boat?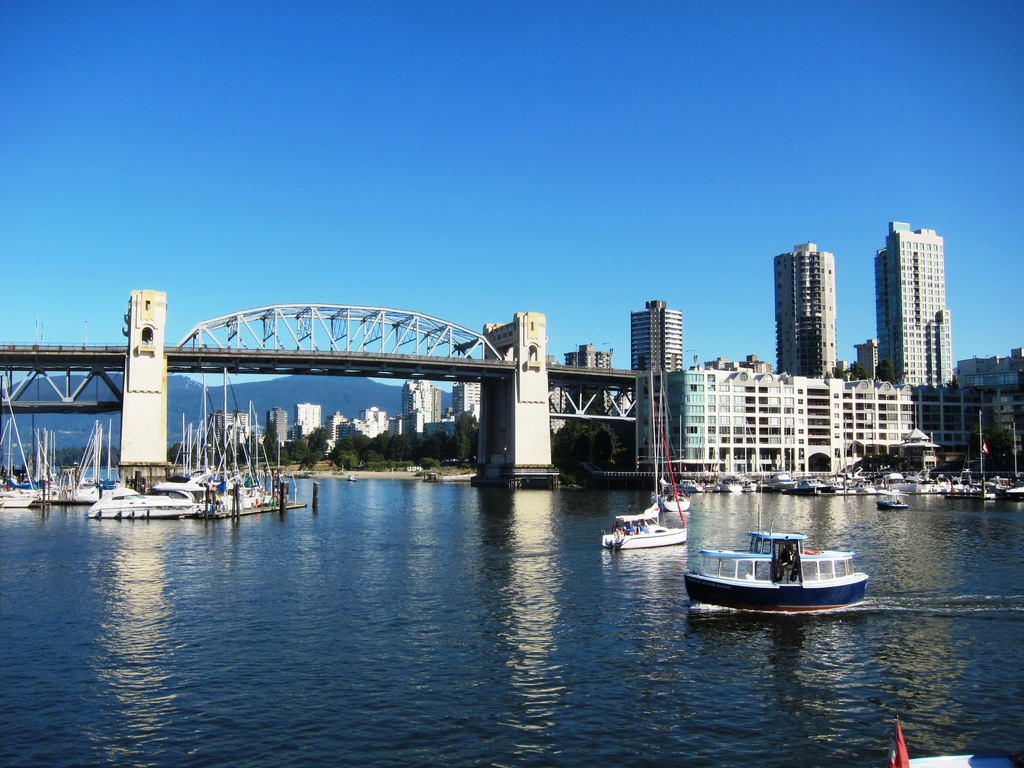
l=991, t=476, r=1016, b=492
